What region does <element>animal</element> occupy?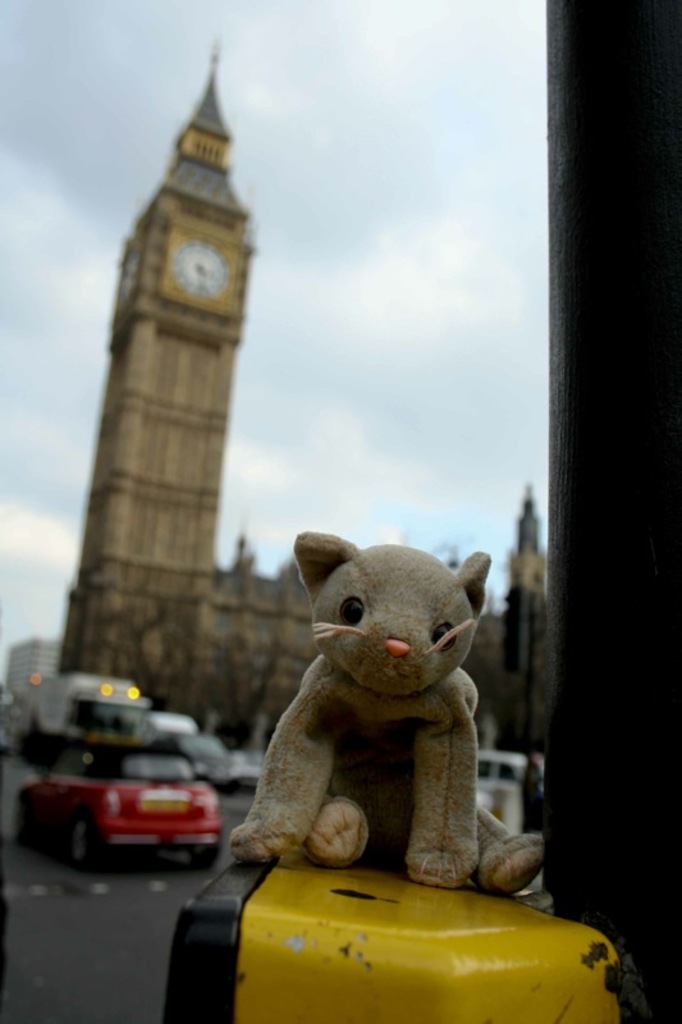
<box>225,534,549,896</box>.
